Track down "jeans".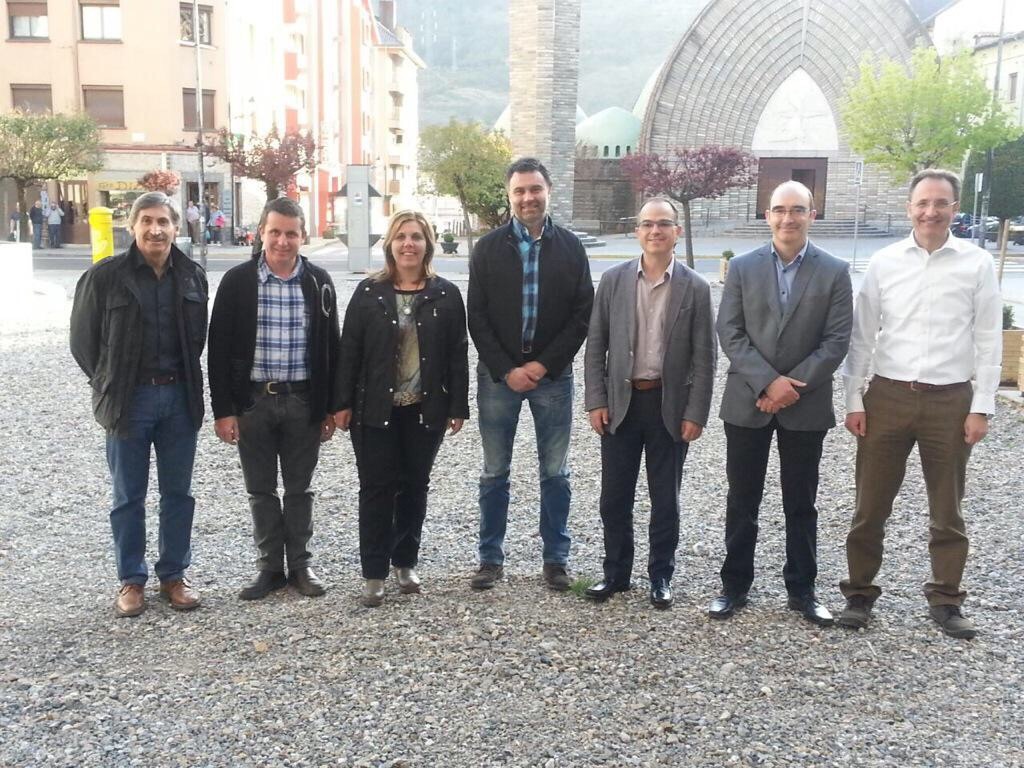
Tracked to pyautogui.locateOnScreen(470, 361, 572, 564).
